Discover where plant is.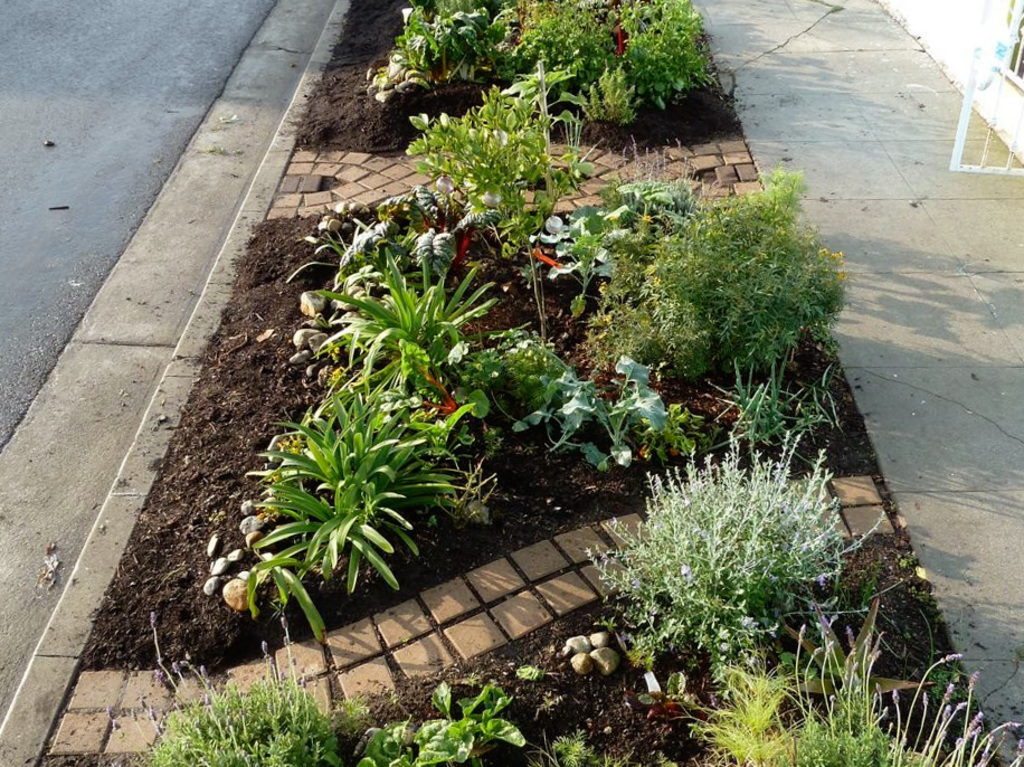
Discovered at select_region(315, 244, 494, 392).
